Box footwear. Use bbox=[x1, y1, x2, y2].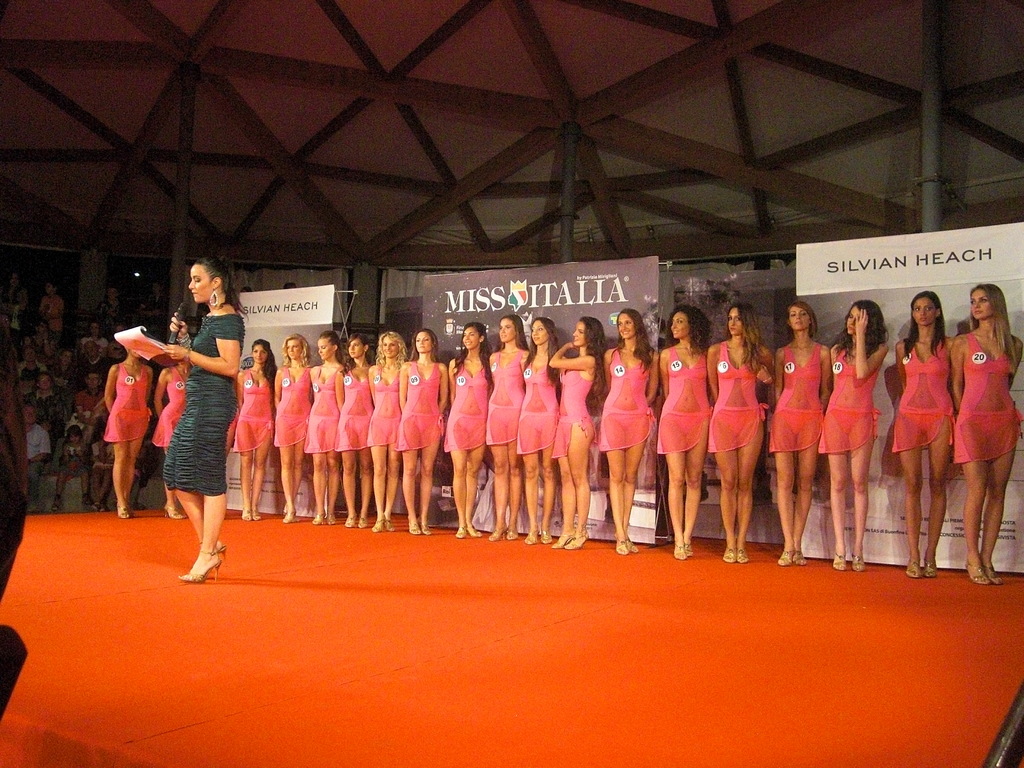
bbox=[923, 560, 936, 575].
